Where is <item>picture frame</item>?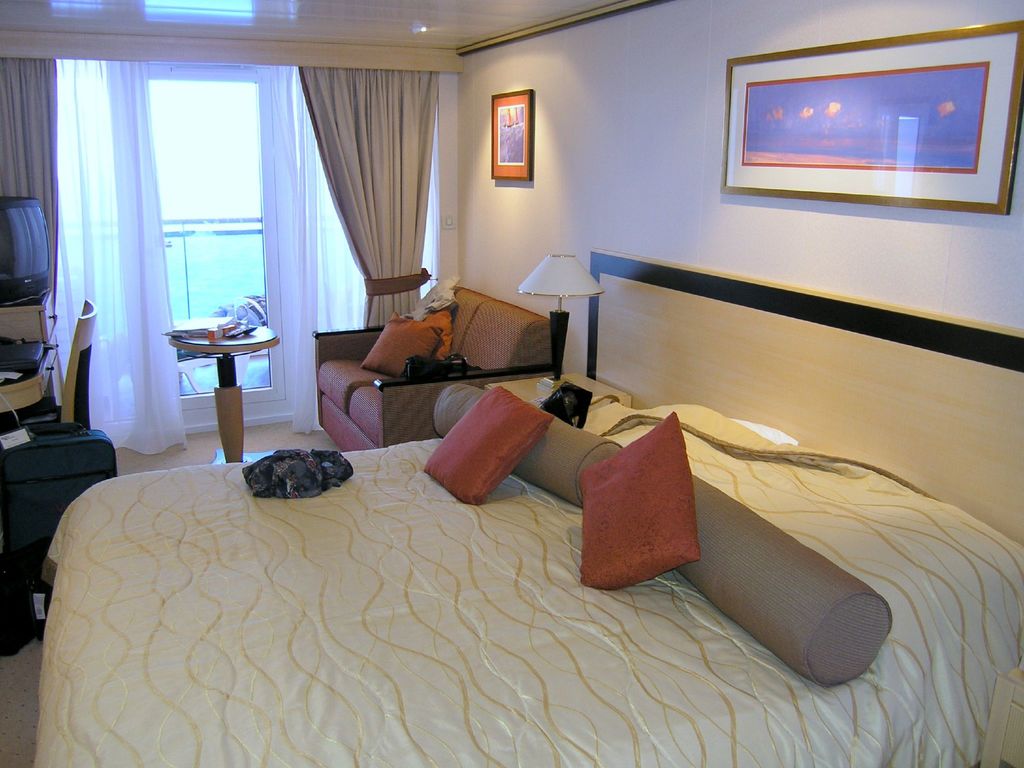
[486, 88, 533, 183].
